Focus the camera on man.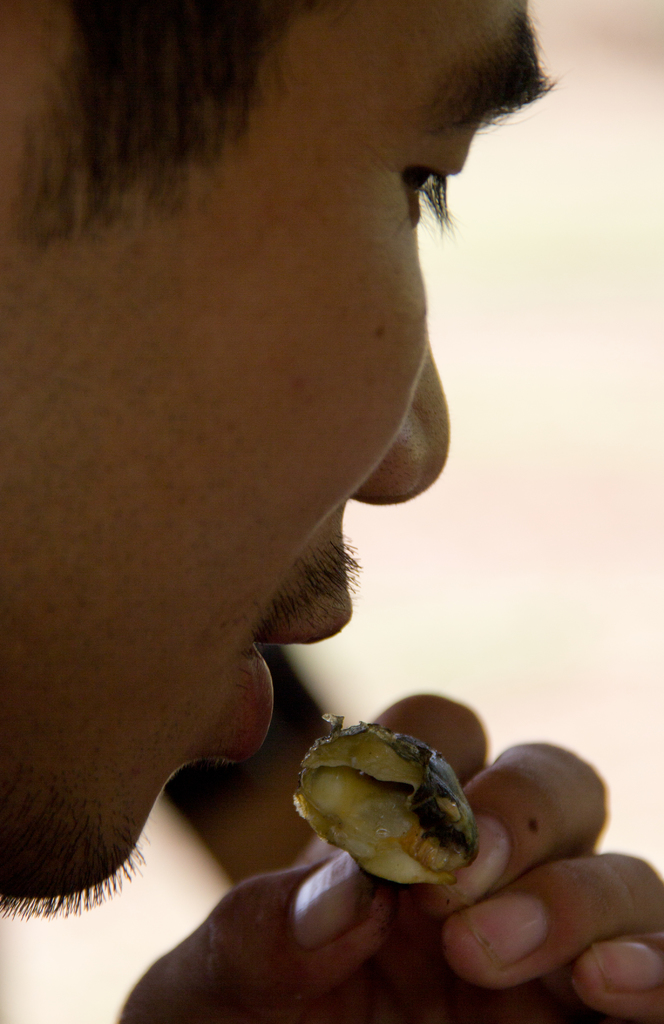
Focus region: <bbox>0, 0, 663, 1023</bbox>.
